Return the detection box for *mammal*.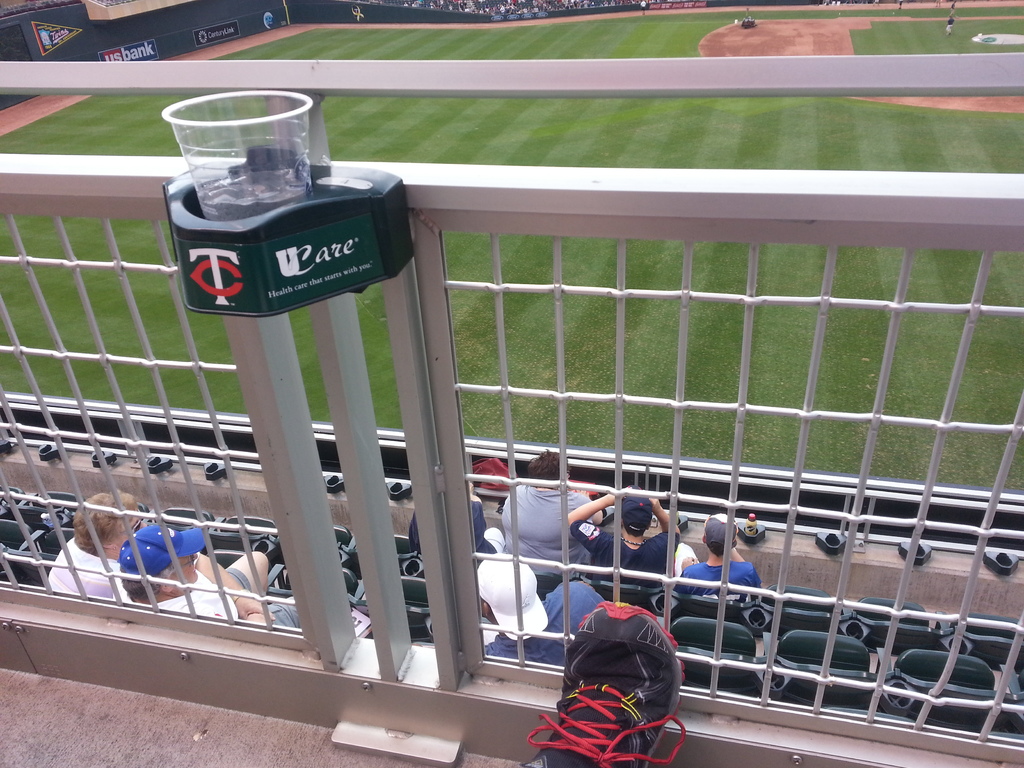
select_region(874, 0, 879, 5).
